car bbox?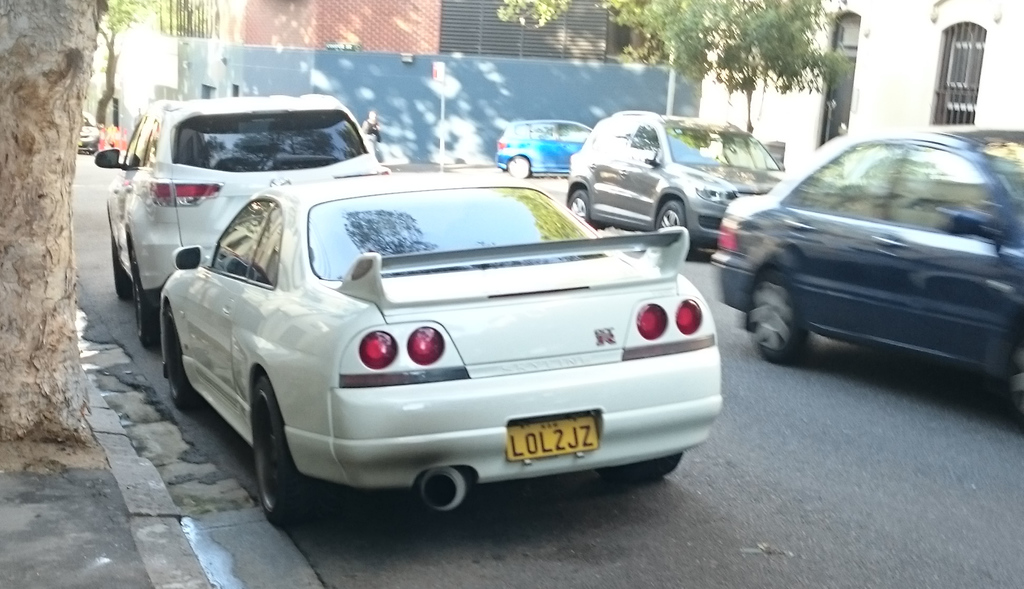
x1=95 y1=86 x2=399 y2=351
